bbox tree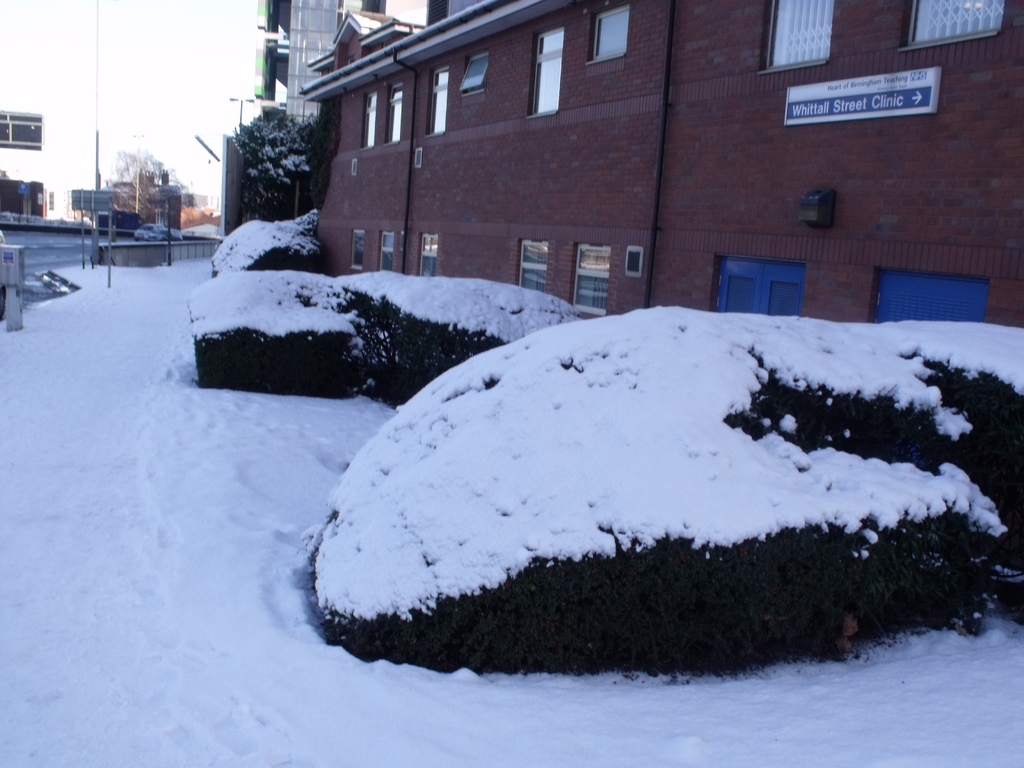
[100,145,196,234]
